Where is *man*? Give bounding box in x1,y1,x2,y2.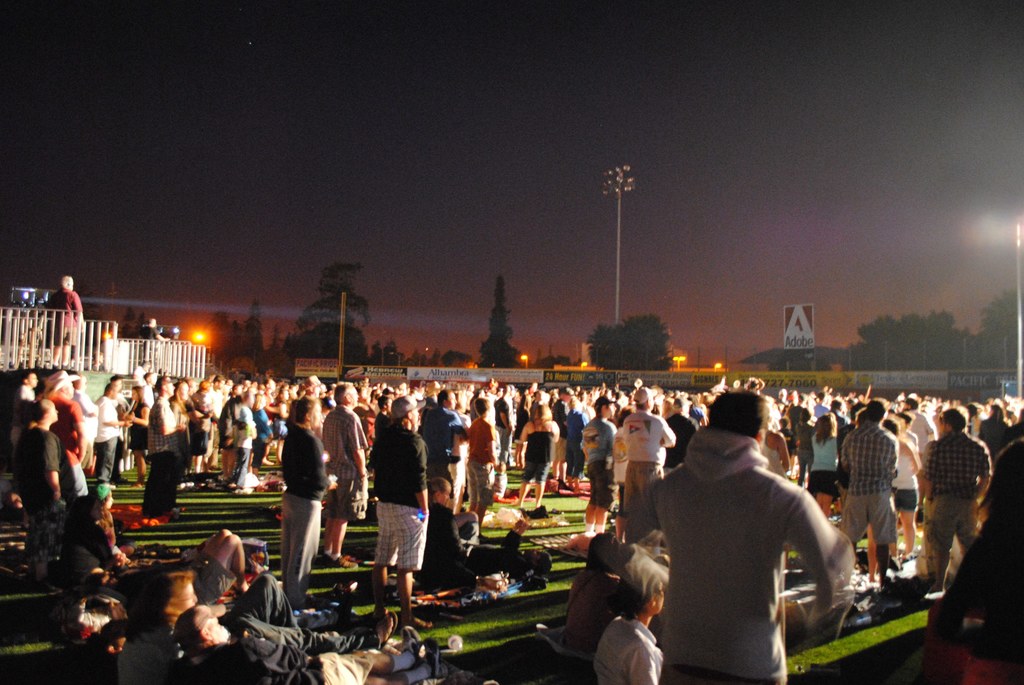
67,277,84,364.
